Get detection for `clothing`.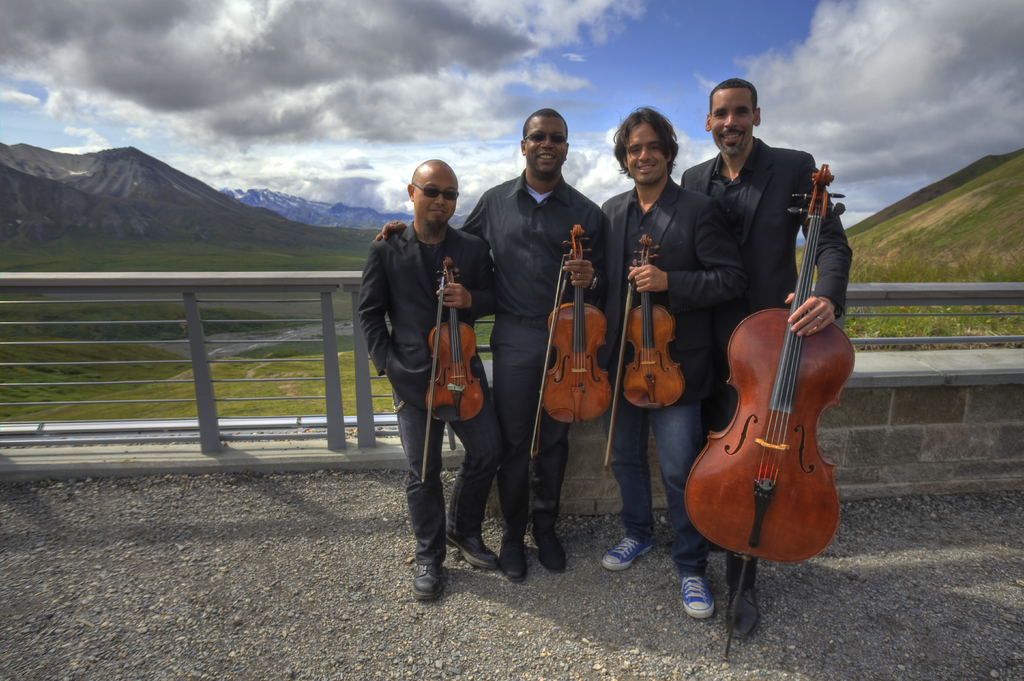
Detection: select_region(358, 221, 494, 410).
